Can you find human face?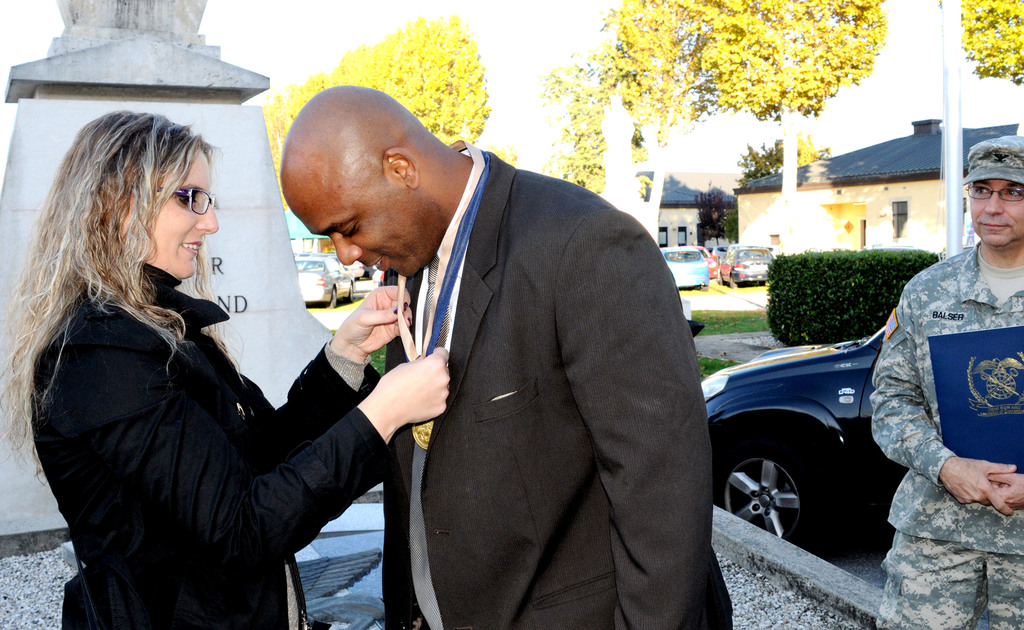
Yes, bounding box: Rect(967, 181, 1023, 242).
